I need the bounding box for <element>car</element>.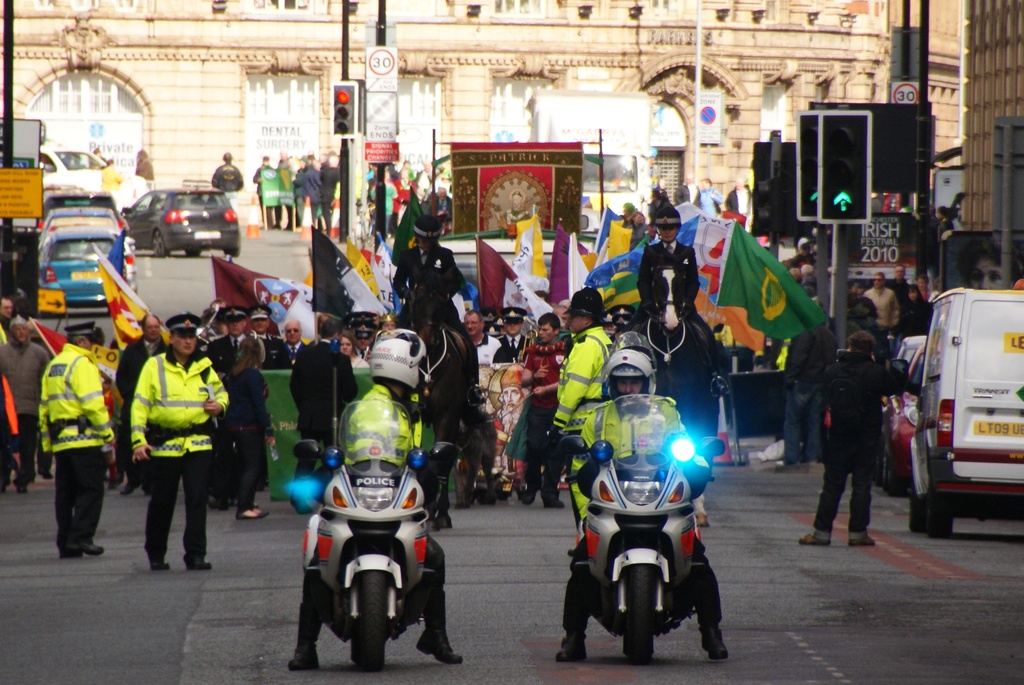
Here it is: (left=118, top=186, right=245, bottom=253).
